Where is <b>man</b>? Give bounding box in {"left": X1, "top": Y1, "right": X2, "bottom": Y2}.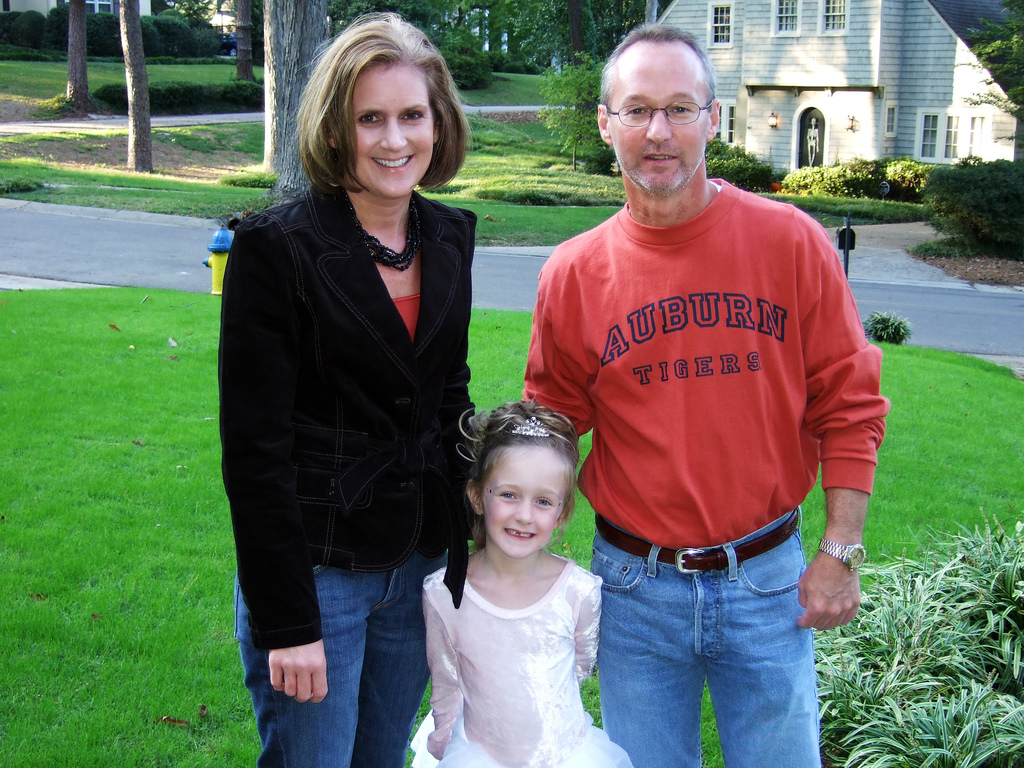
{"left": 521, "top": 26, "right": 889, "bottom": 767}.
